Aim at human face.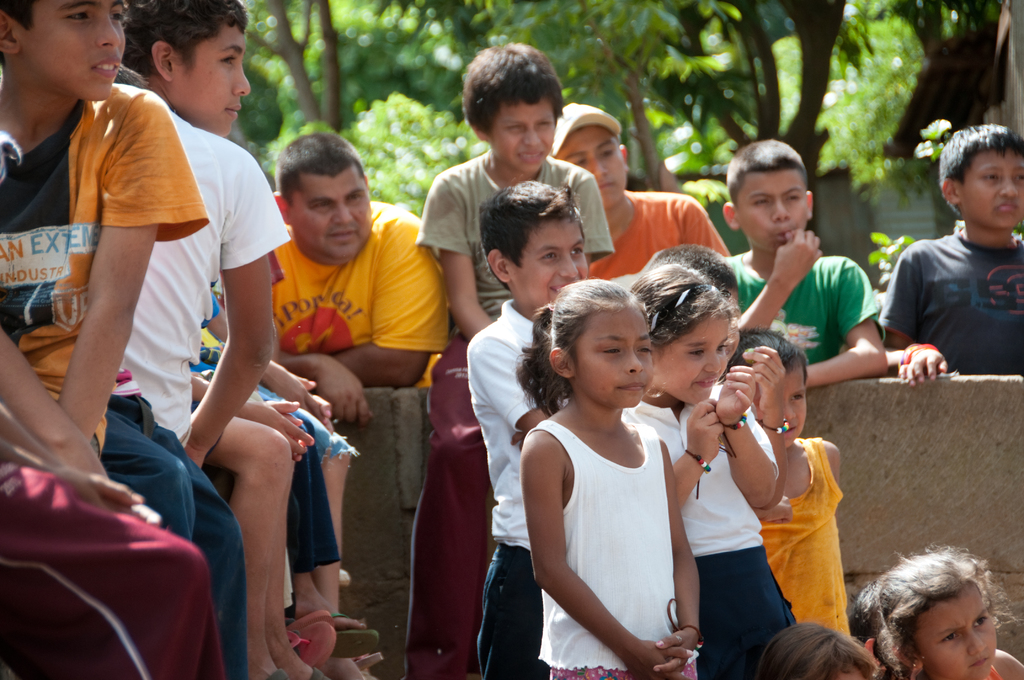
Aimed at crop(25, 0, 127, 99).
